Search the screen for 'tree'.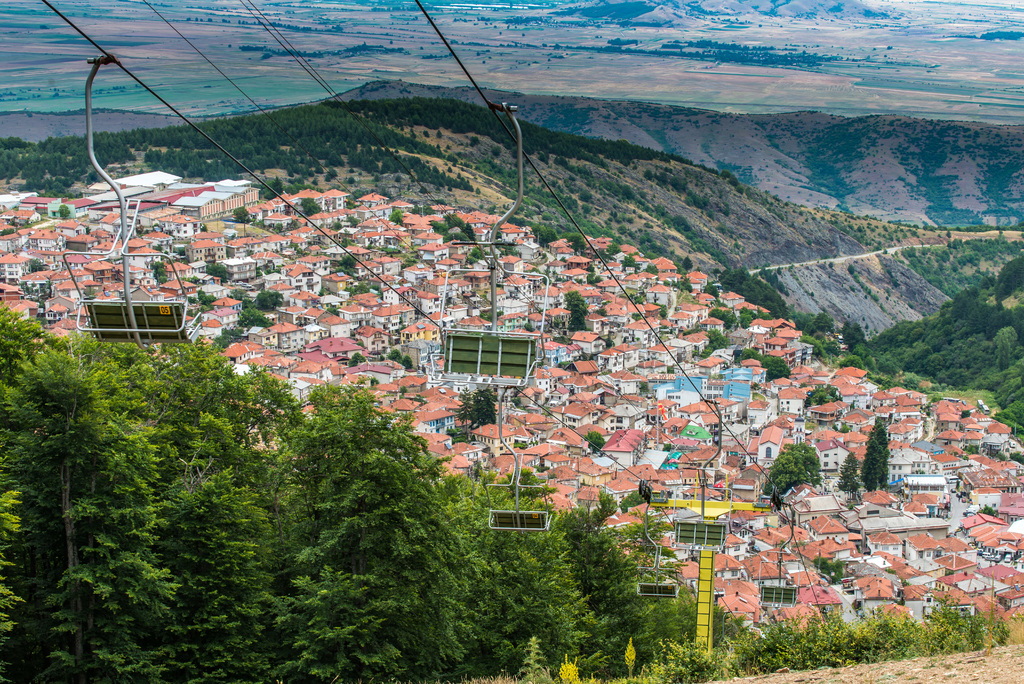
Found at [left=634, top=595, right=687, bottom=653].
